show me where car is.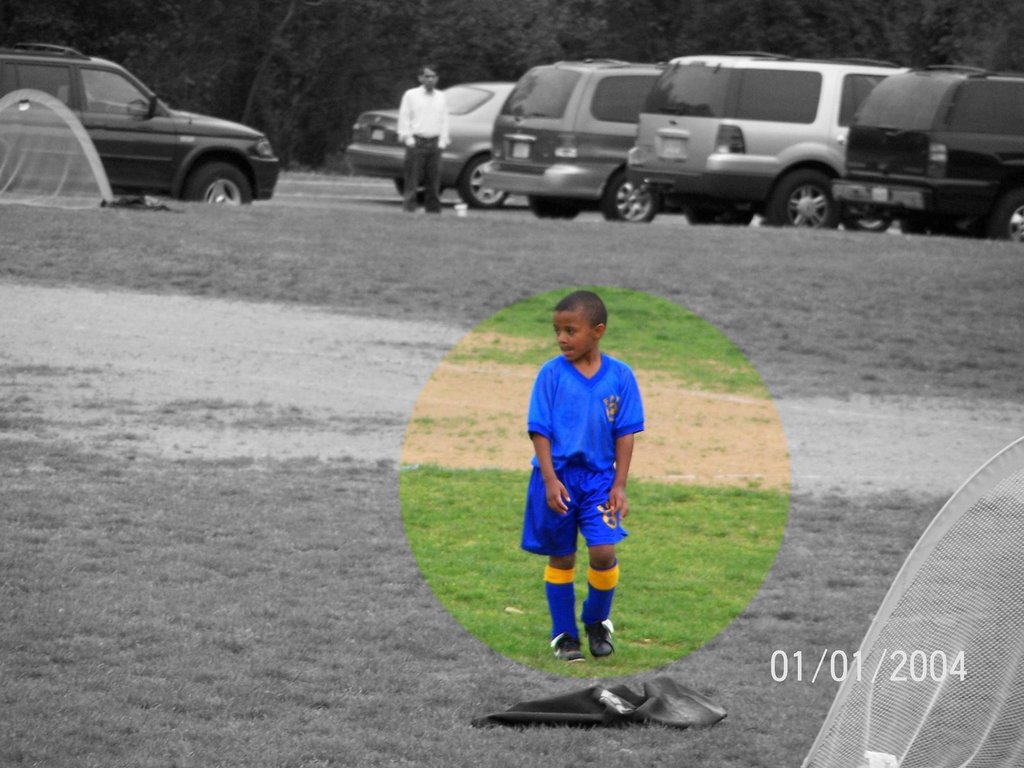
car is at [x1=624, y1=51, x2=904, y2=228].
